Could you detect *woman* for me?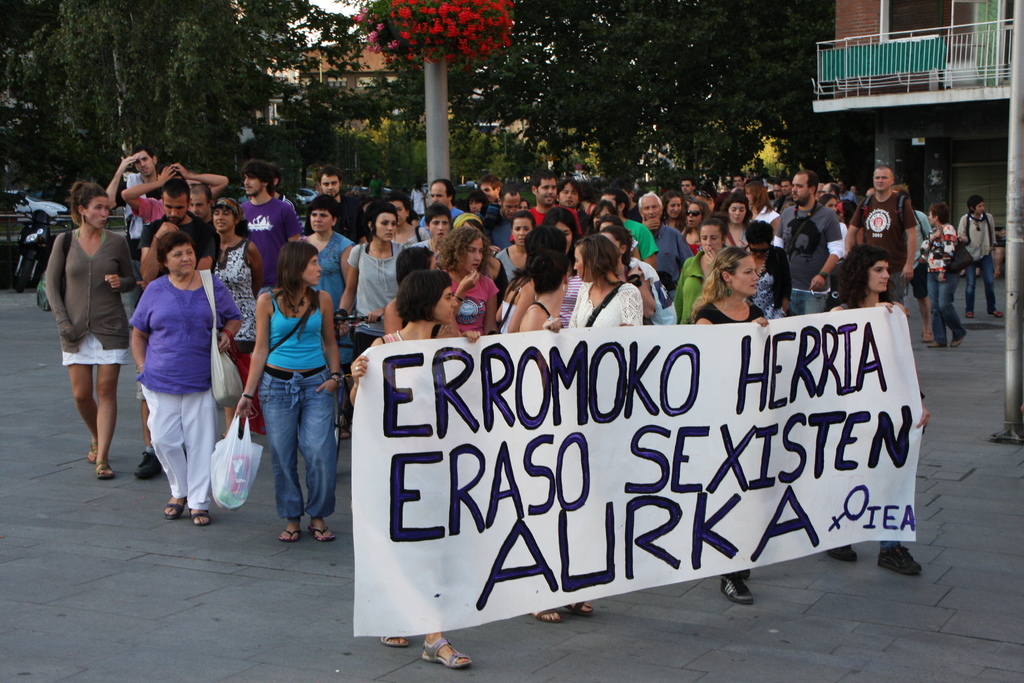
Detection result: 674,213,724,324.
